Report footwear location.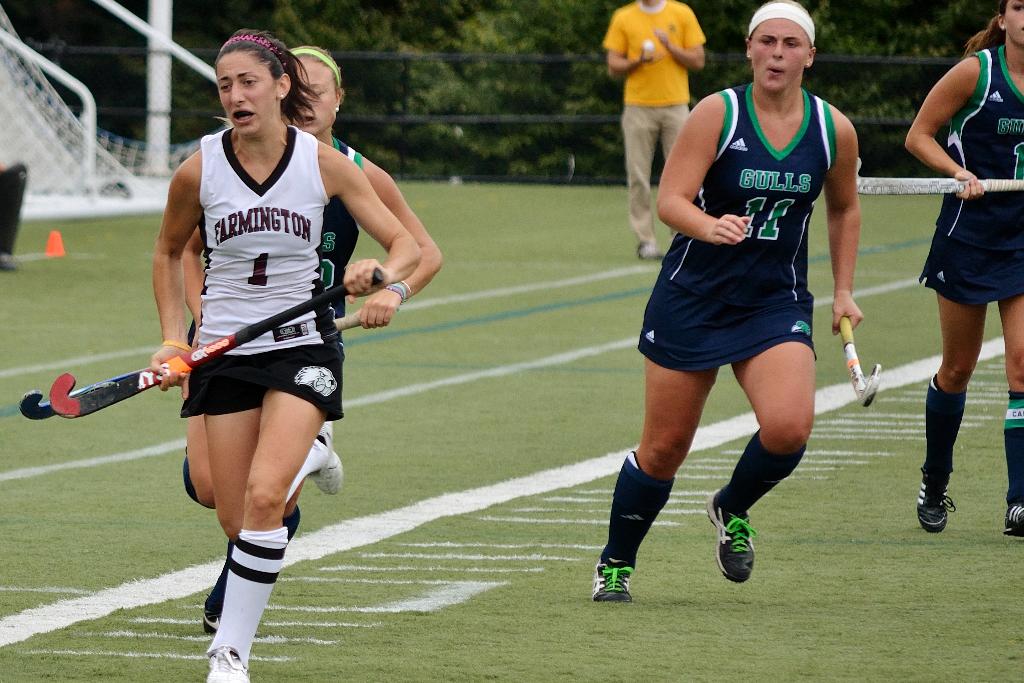
Report: (left=590, top=554, right=634, bottom=604).
